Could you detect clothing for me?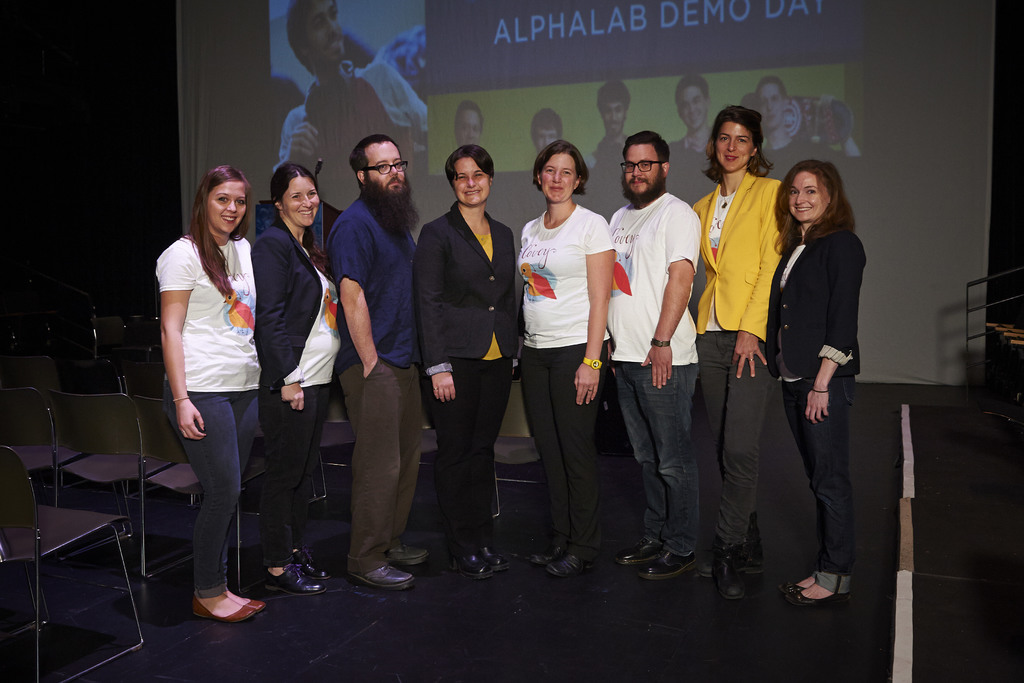
Detection result: crop(765, 228, 867, 594).
